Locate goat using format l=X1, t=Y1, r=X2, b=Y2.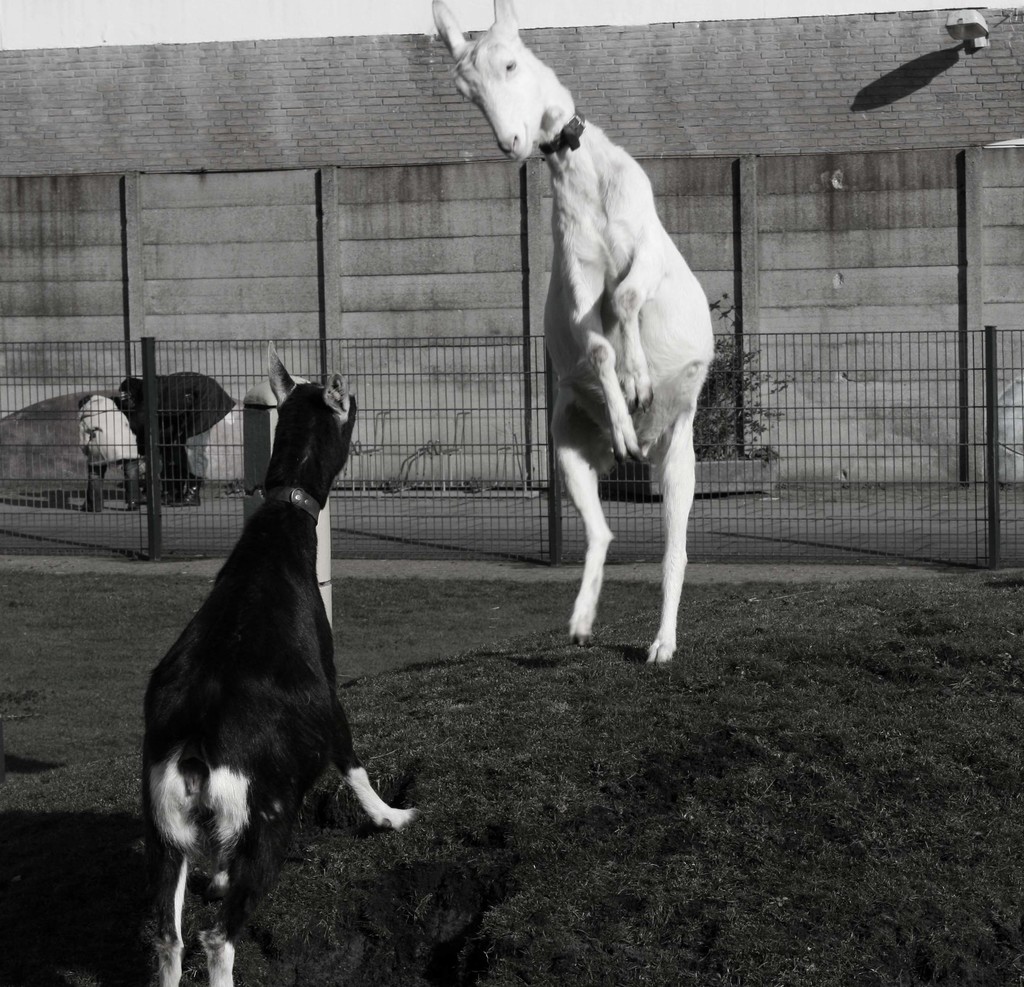
l=433, t=0, r=714, b=666.
